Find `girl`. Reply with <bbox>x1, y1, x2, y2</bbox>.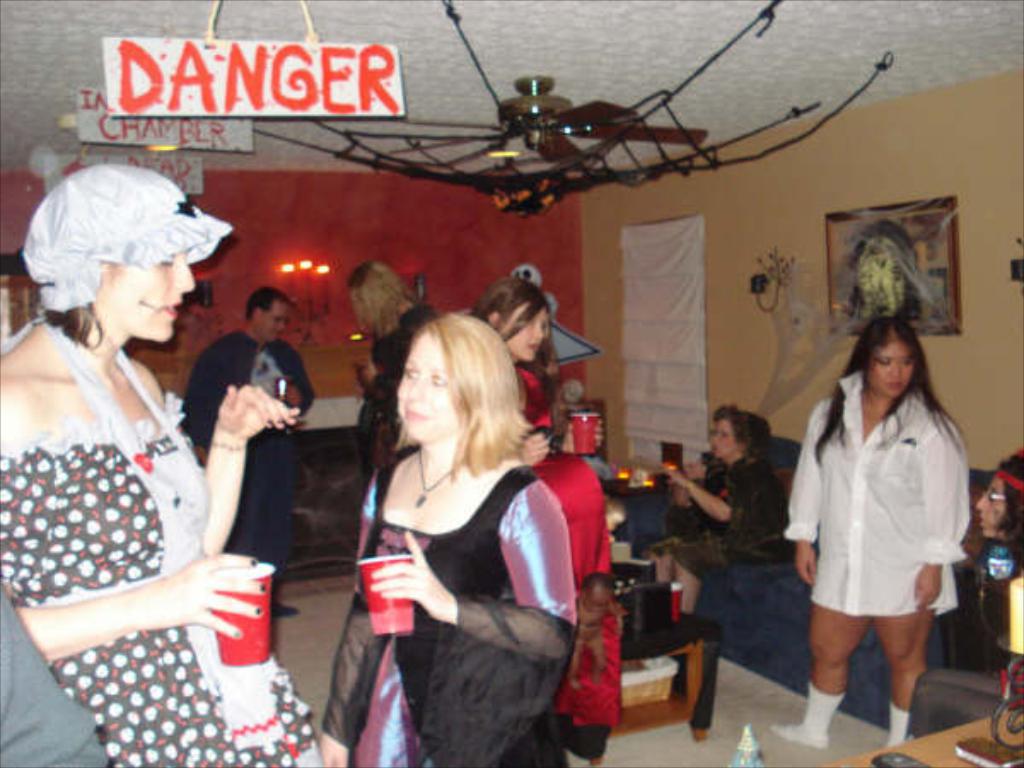
<bbox>0, 169, 343, 766</bbox>.
